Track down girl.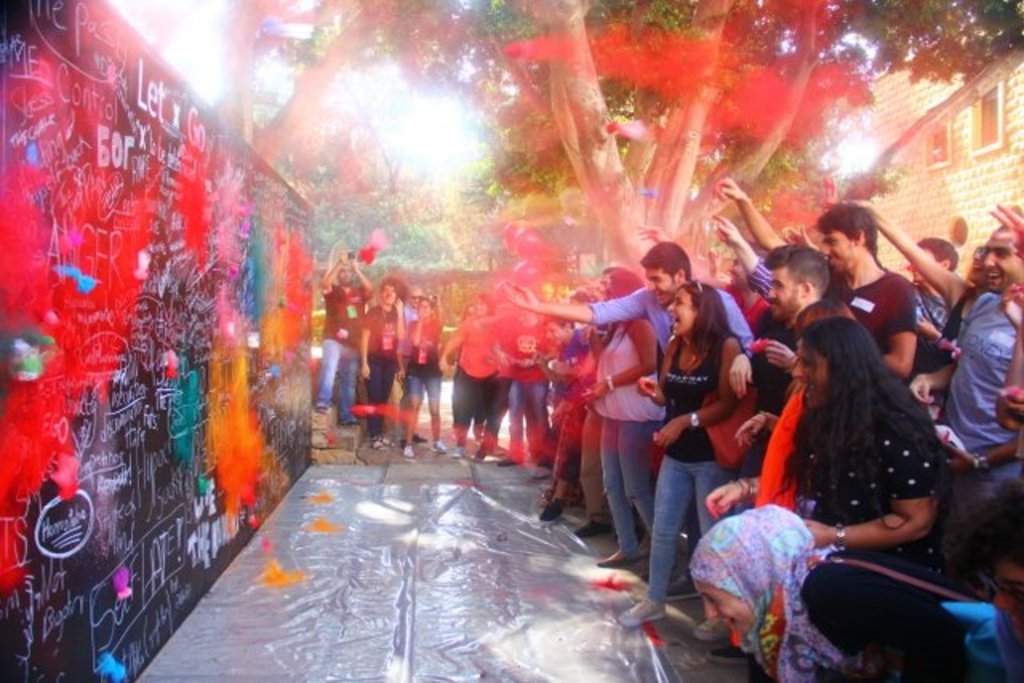
Tracked to Rect(618, 278, 746, 635).
